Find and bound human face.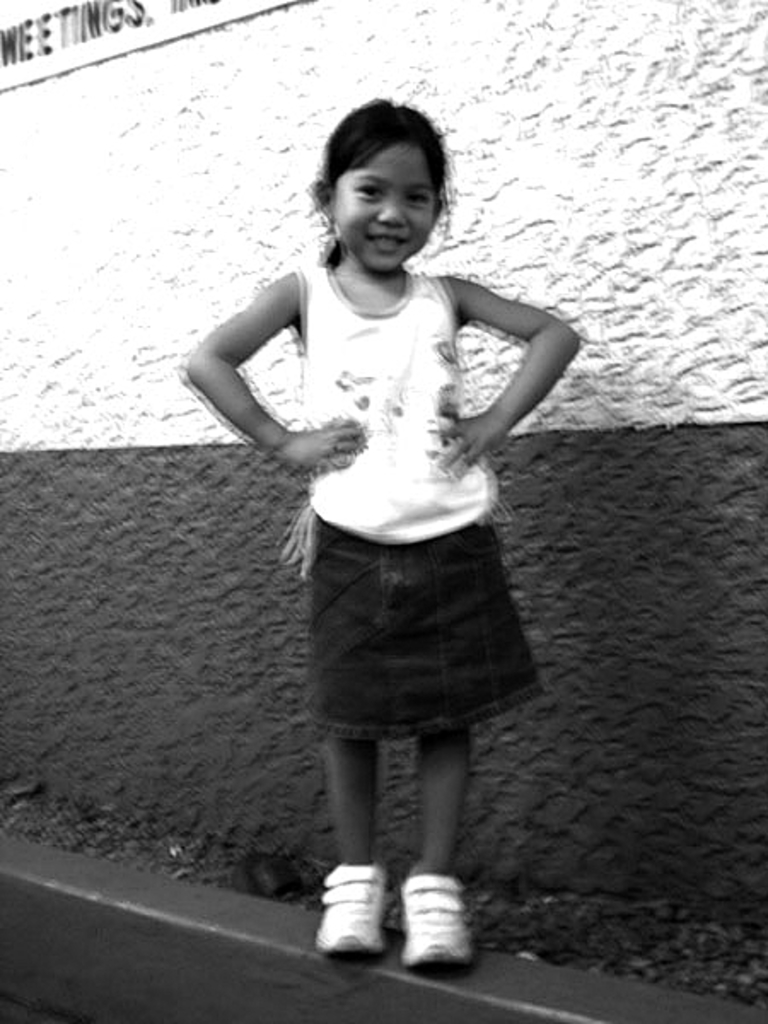
Bound: {"x1": 329, "y1": 137, "x2": 447, "y2": 275}.
